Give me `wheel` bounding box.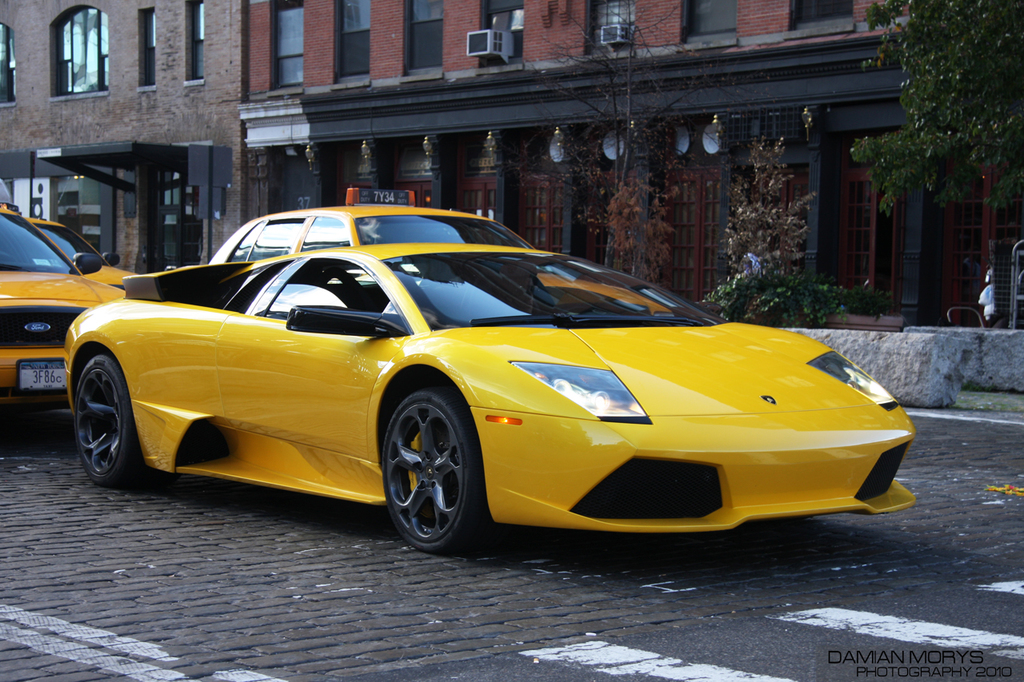
detection(74, 349, 135, 489).
